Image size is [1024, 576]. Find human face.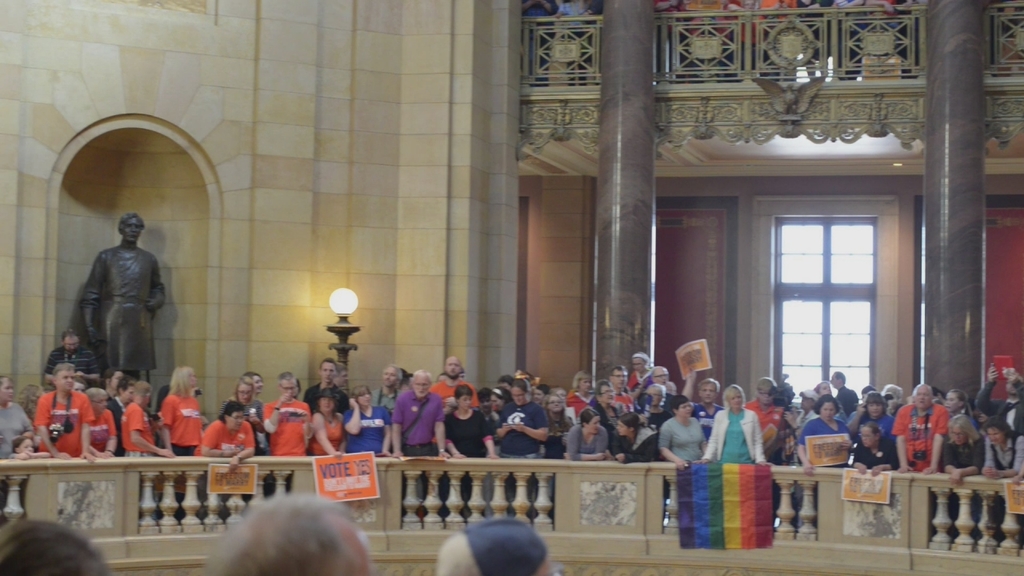
(281,376,300,402).
